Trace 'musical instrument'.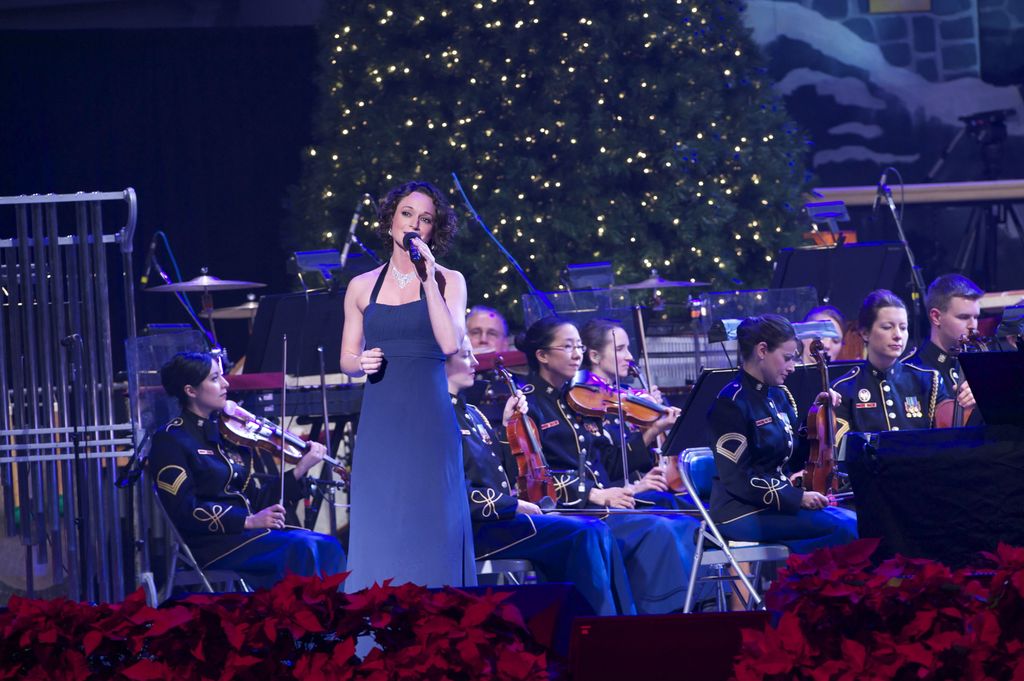
Traced to x1=569 y1=279 x2=669 y2=493.
